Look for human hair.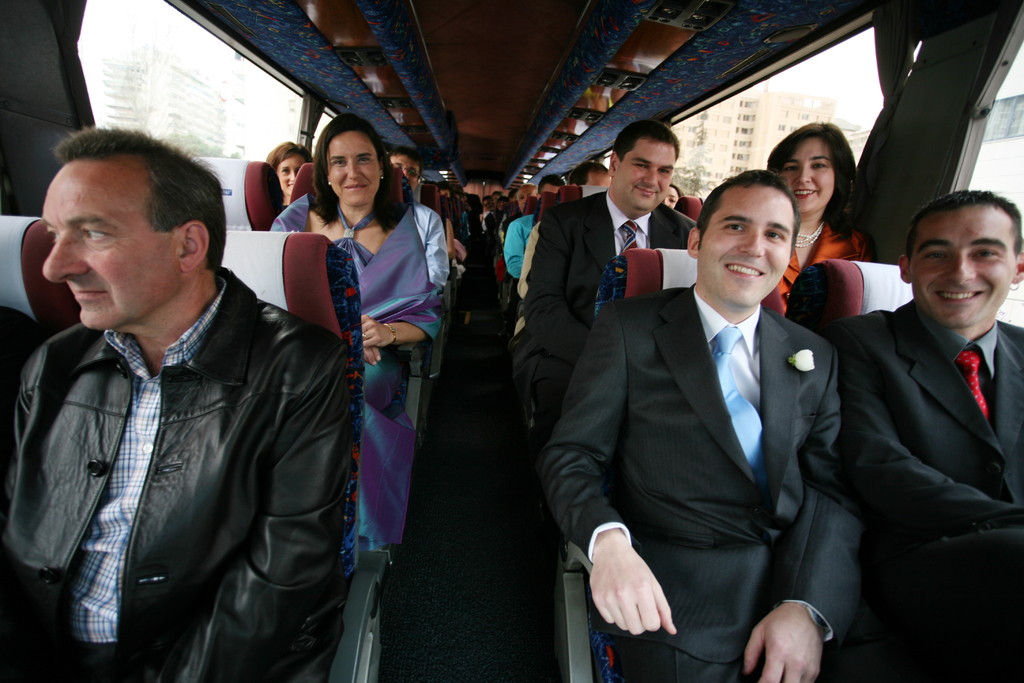
Found: Rect(44, 127, 214, 292).
